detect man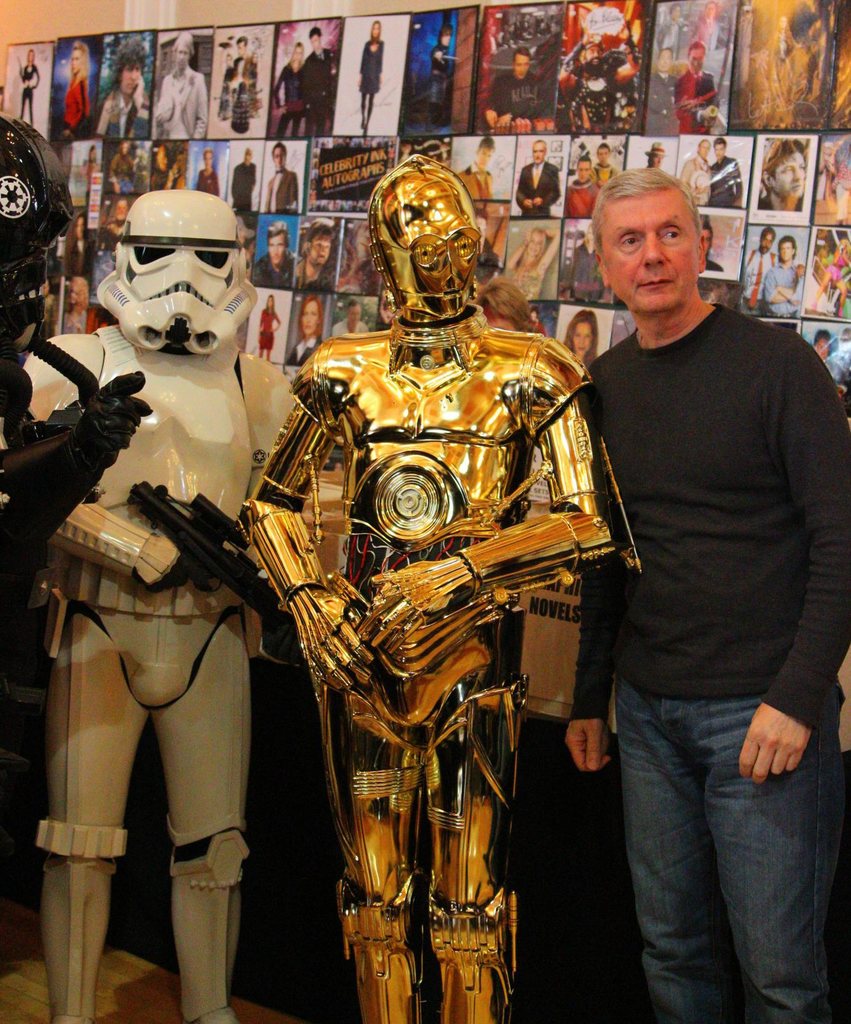
(x1=227, y1=147, x2=259, y2=214)
